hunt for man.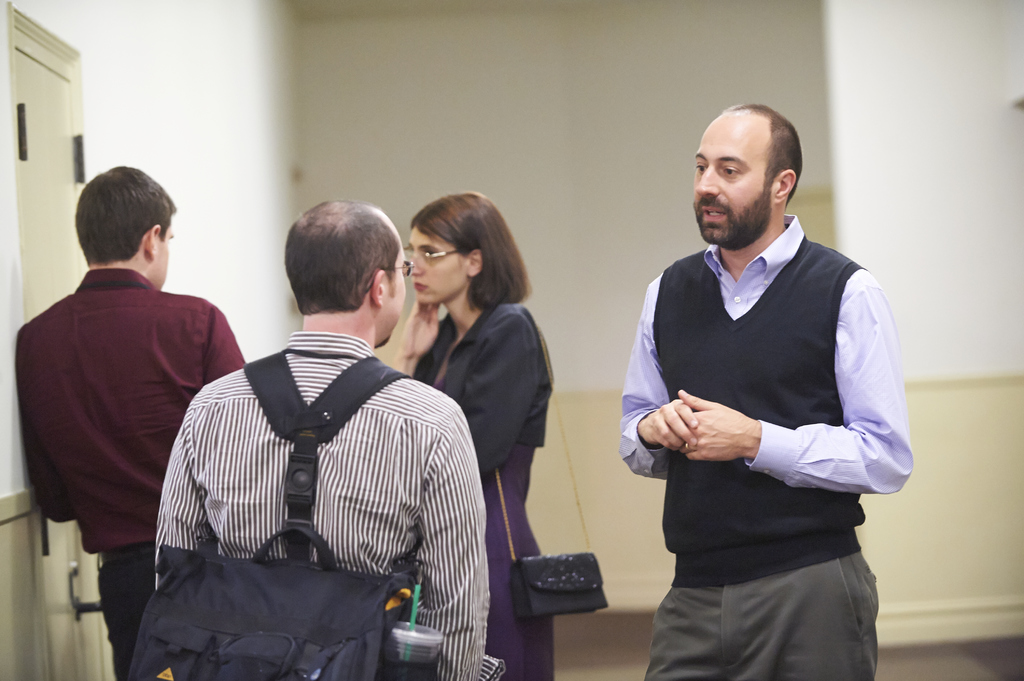
Hunted down at 152, 196, 505, 680.
